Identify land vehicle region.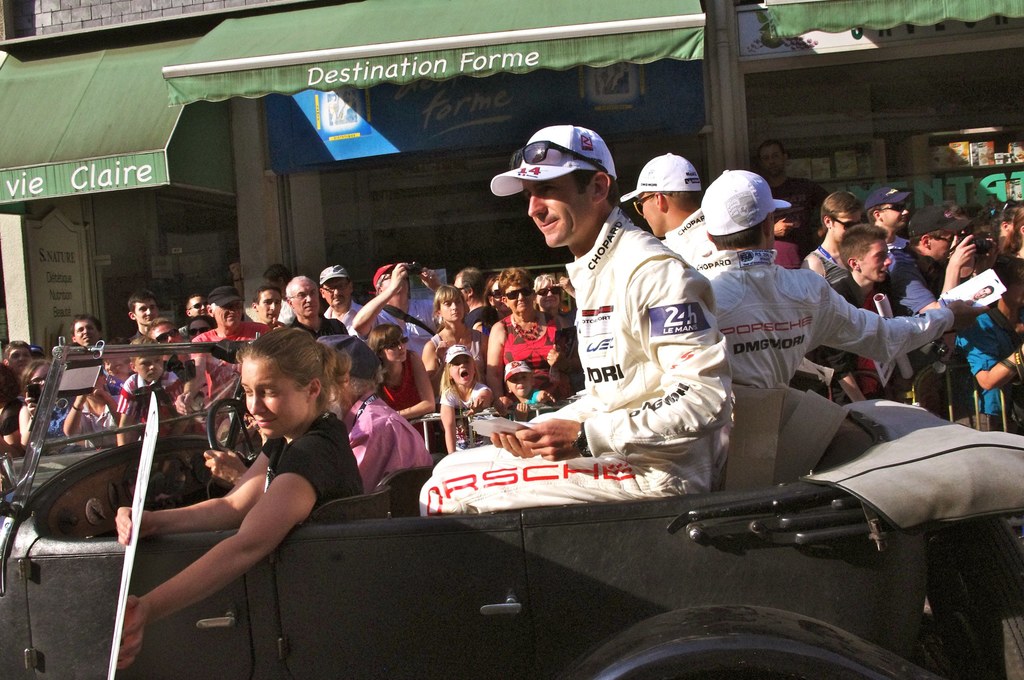
Region: <bbox>0, 340, 1023, 679</bbox>.
